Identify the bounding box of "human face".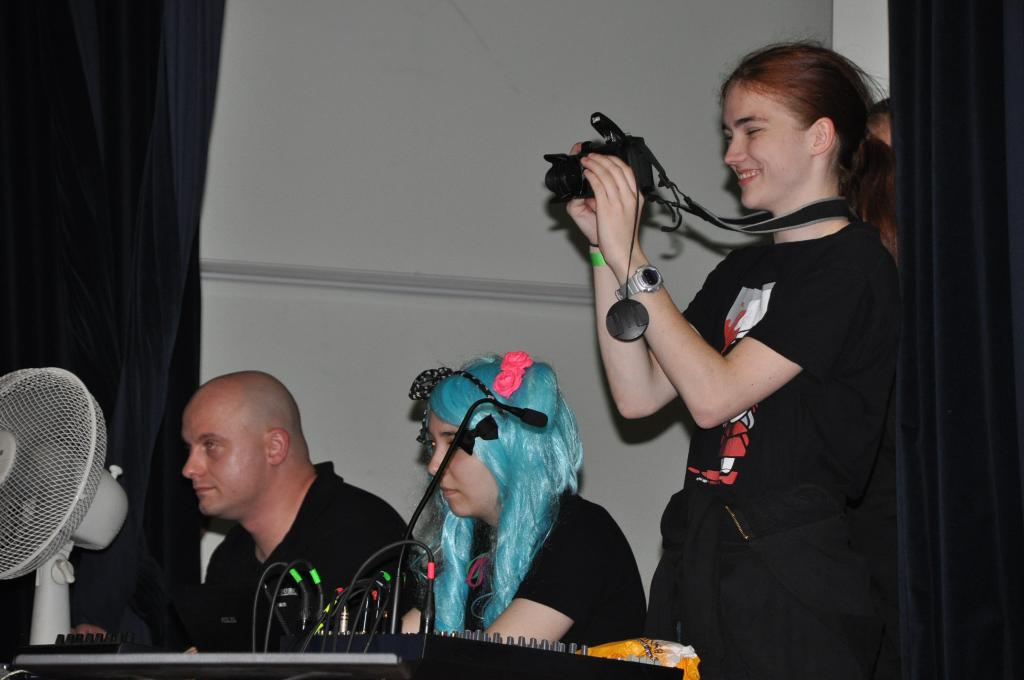
Rect(722, 92, 810, 203).
